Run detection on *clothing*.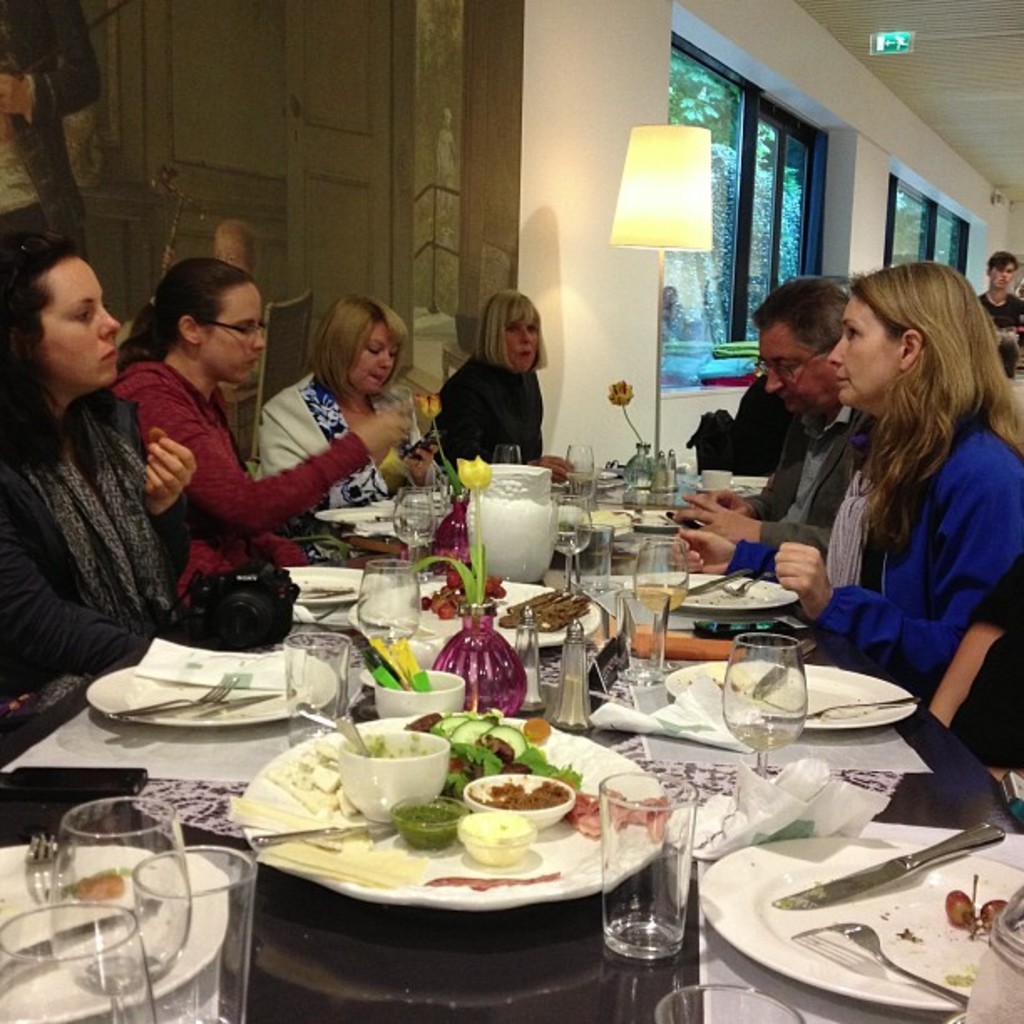
Result: 102, 361, 365, 606.
